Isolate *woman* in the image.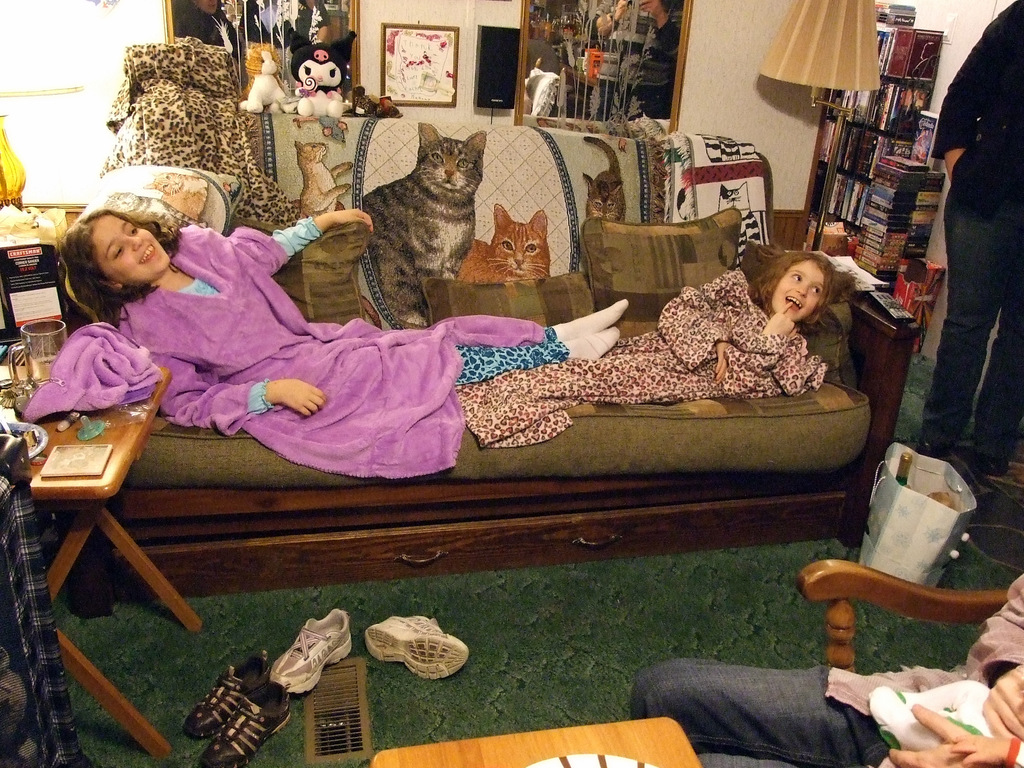
Isolated region: [x1=24, y1=209, x2=622, y2=477].
